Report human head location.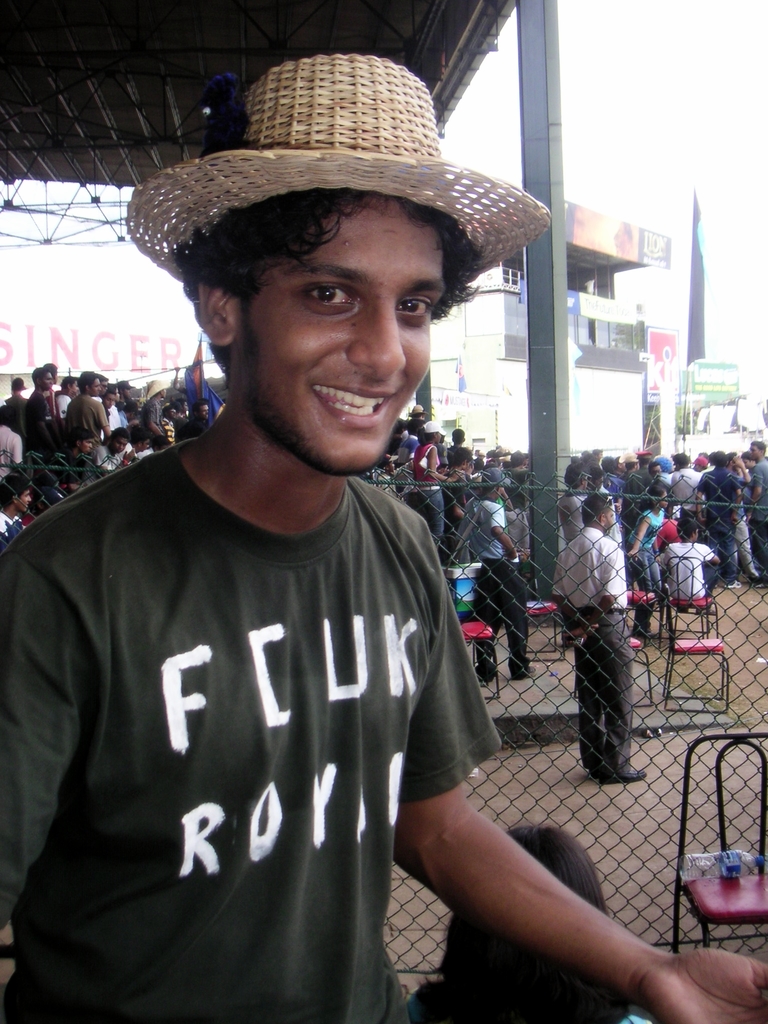
Report: bbox=[451, 430, 465, 447].
